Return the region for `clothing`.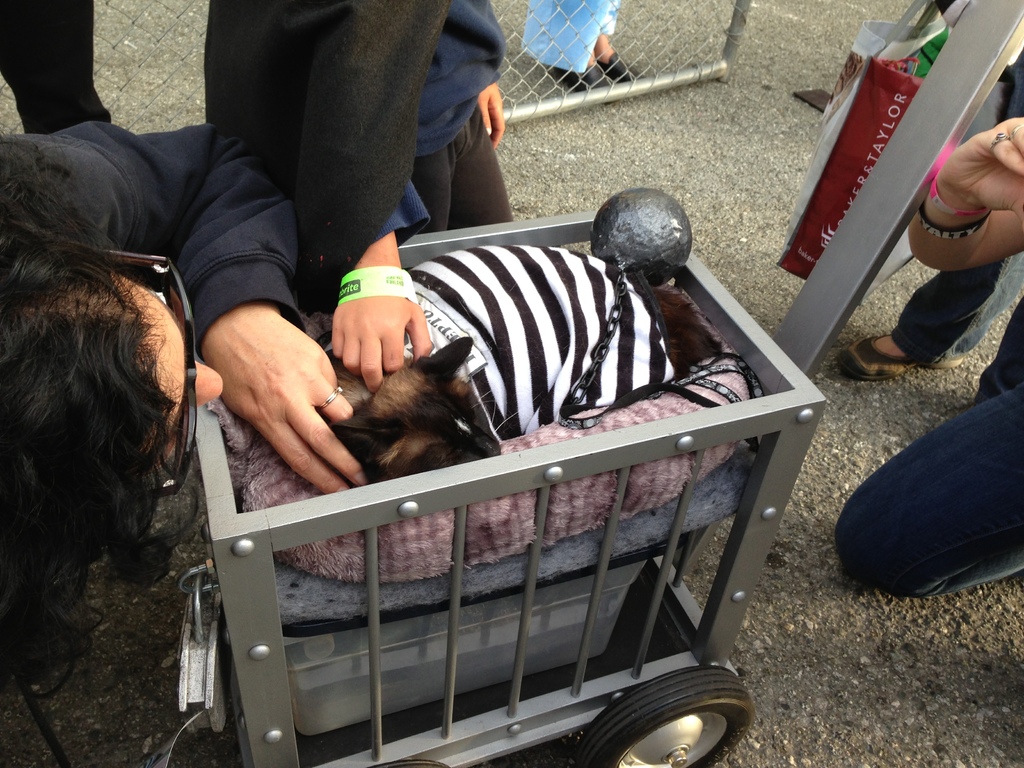
0:116:315:359.
